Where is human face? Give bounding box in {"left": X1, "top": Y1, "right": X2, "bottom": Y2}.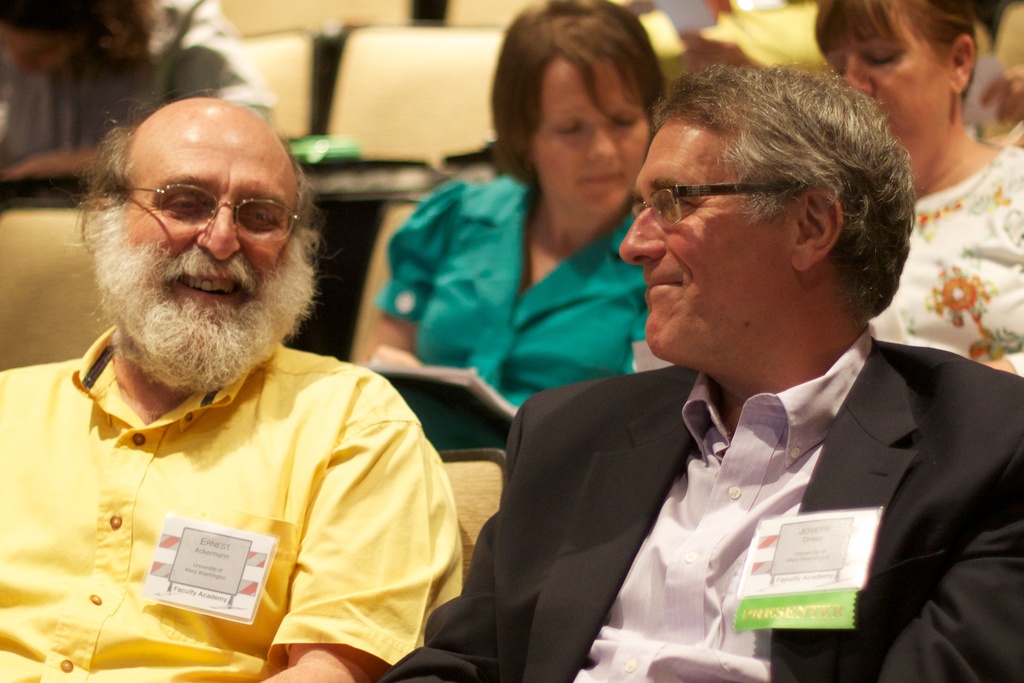
{"left": 529, "top": 53, "right": 645, "bottom": 220}.
